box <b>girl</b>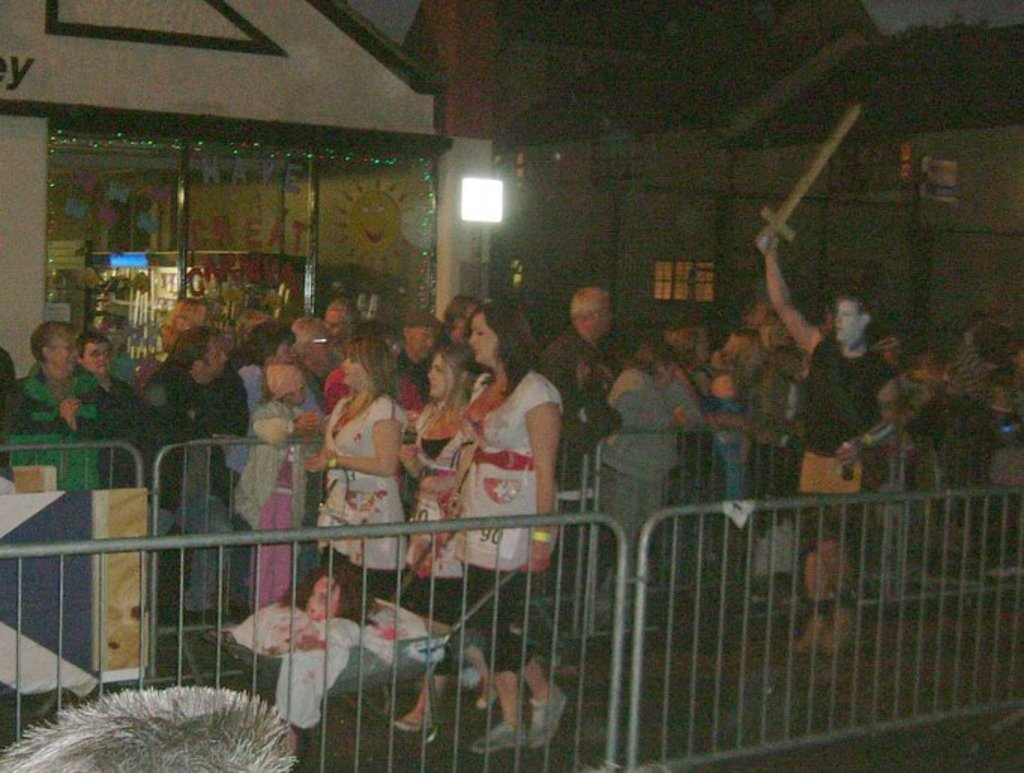
x1=227, y1=366, x2=321, y2=608
